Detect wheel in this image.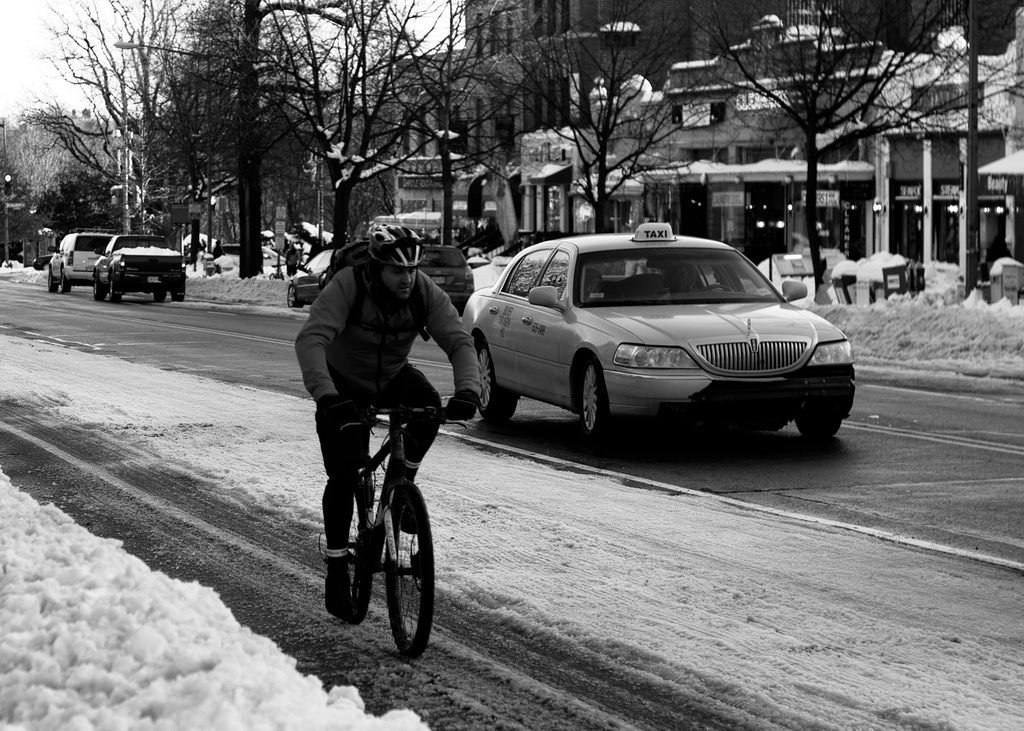
Detection: 169,284,184,303.
